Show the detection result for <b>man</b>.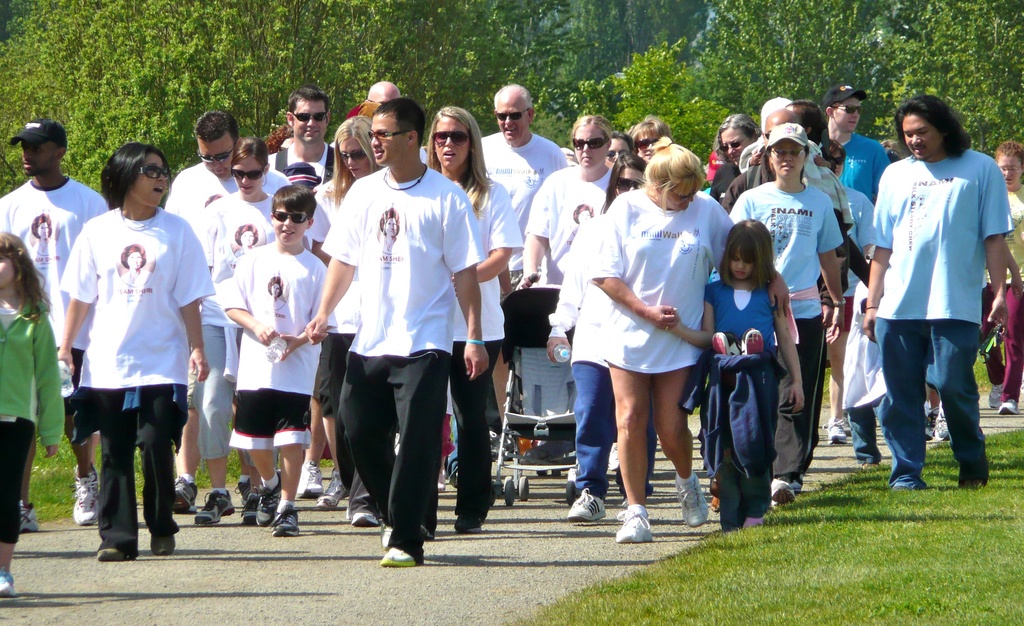
locate(719, 108, 849, 252).
